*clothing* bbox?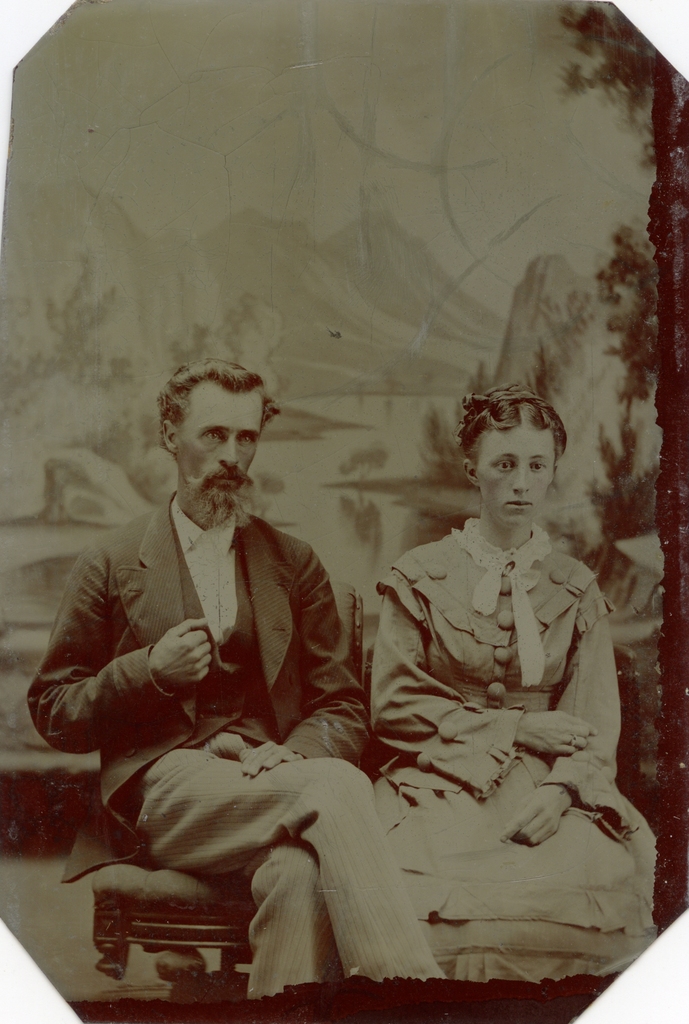
18/494/450/996
